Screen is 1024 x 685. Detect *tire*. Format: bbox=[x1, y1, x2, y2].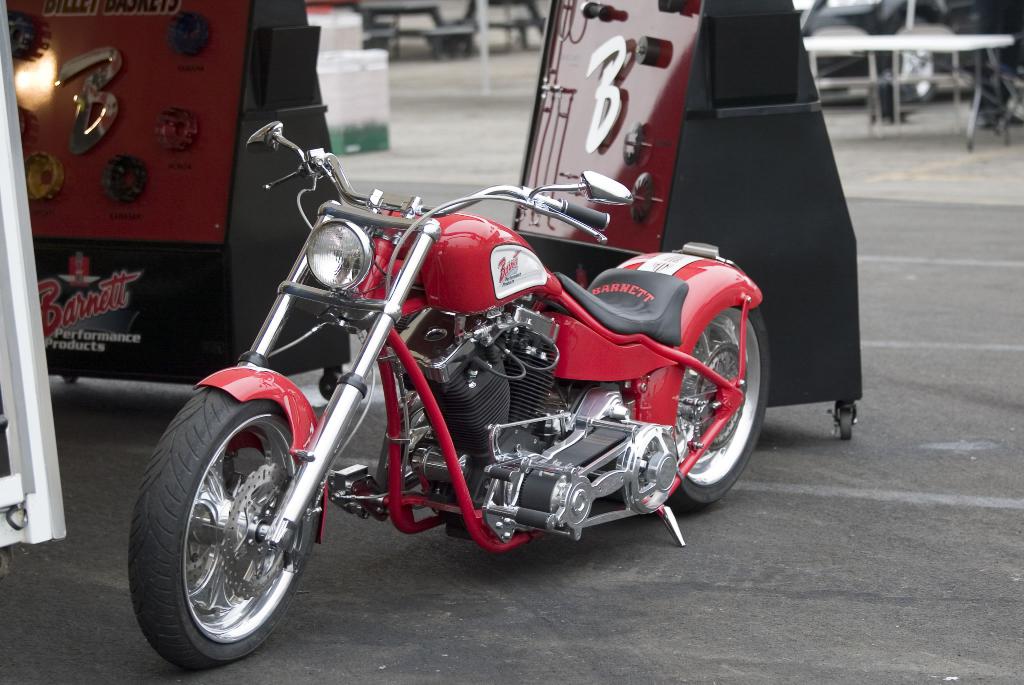
bbox=[666, 298, 771, 510].
